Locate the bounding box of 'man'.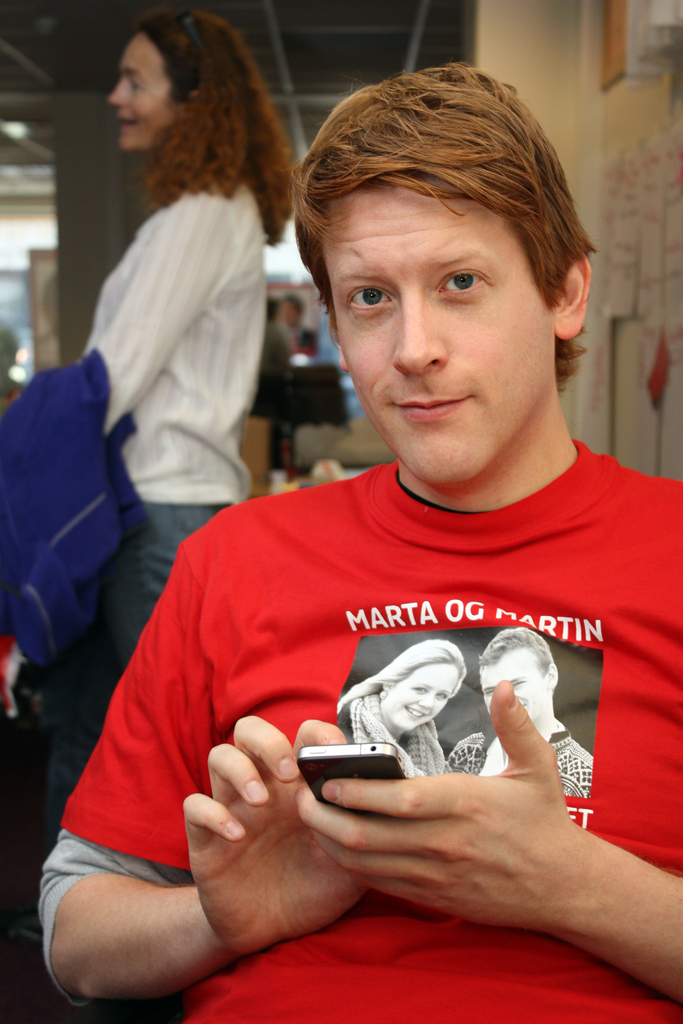
Bounding box: detection(123, 125, 675, 970).
